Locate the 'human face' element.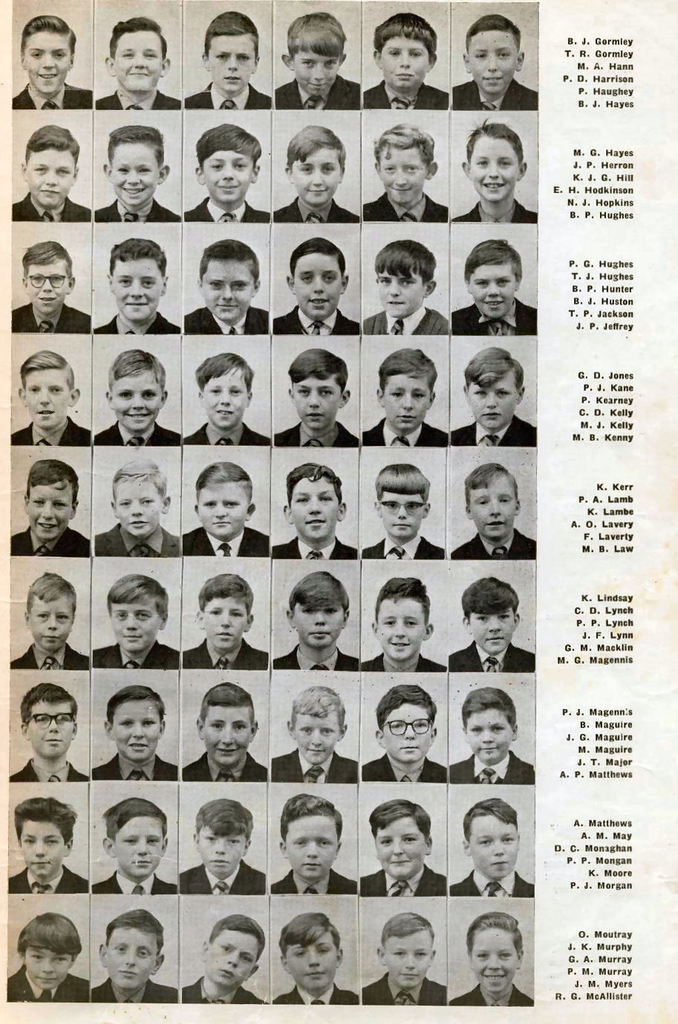
Element bbox: (x1=292, y1=46, x2=336, y2=95).
